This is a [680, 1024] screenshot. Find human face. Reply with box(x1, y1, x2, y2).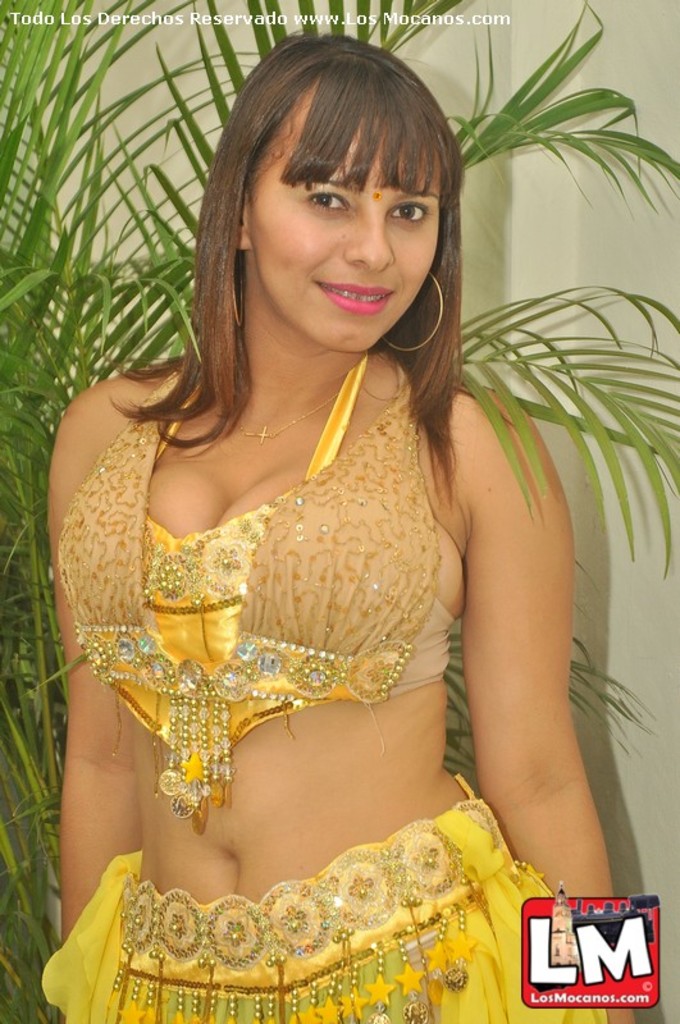
box(247, 88, 444, 358).
